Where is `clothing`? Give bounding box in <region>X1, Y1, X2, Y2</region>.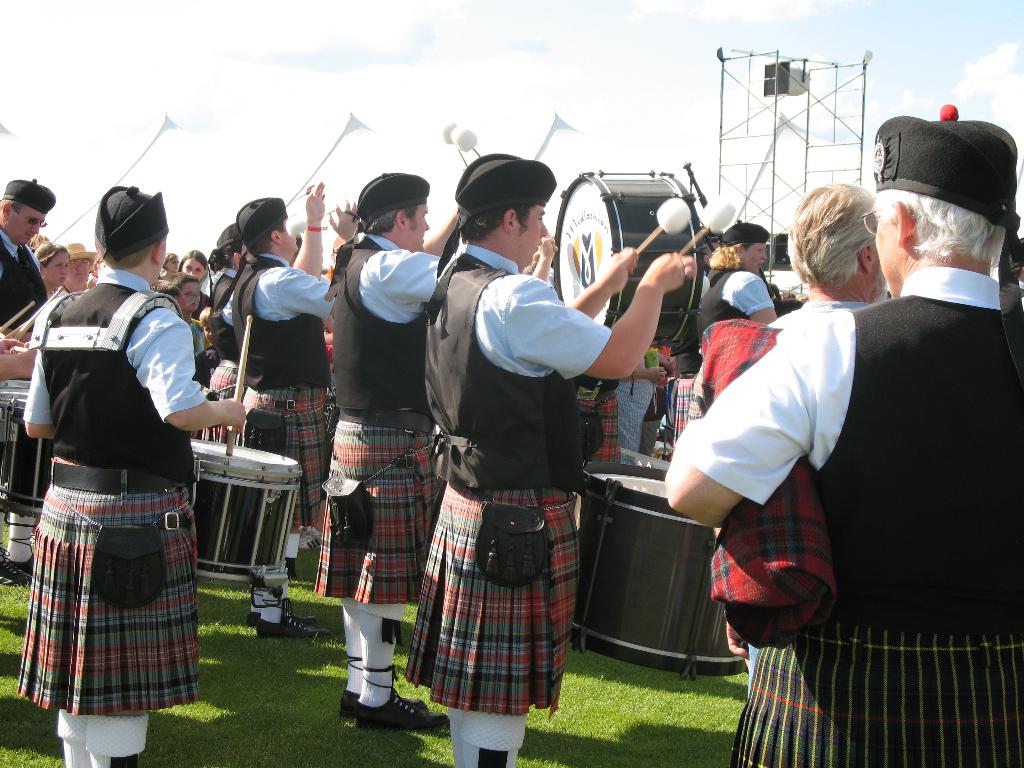
<region>663, 264, 792, 451</region>.
